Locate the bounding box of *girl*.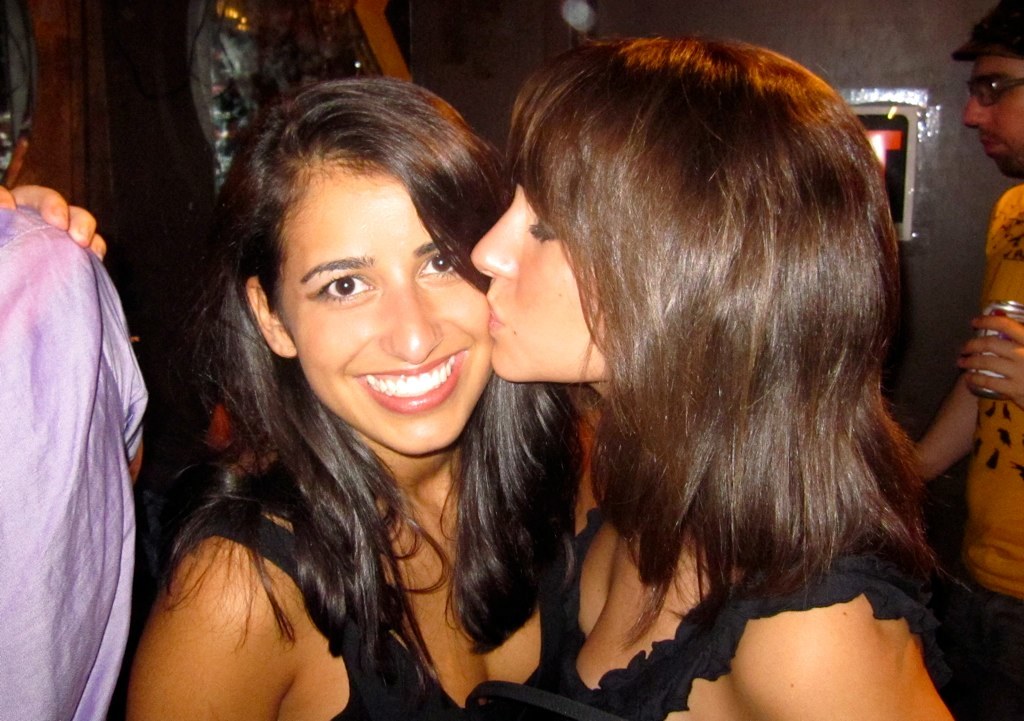
Bounding box: <bbox>467, 32, 1023, 720</bbox>.
